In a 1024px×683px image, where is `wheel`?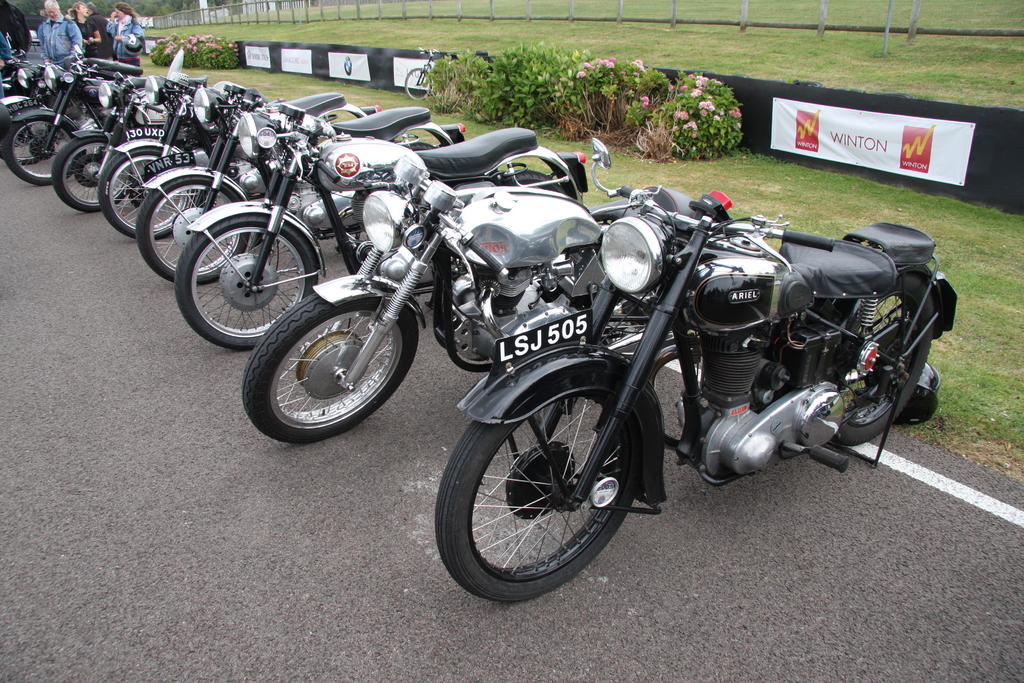
[176, 199, 322, 352].
